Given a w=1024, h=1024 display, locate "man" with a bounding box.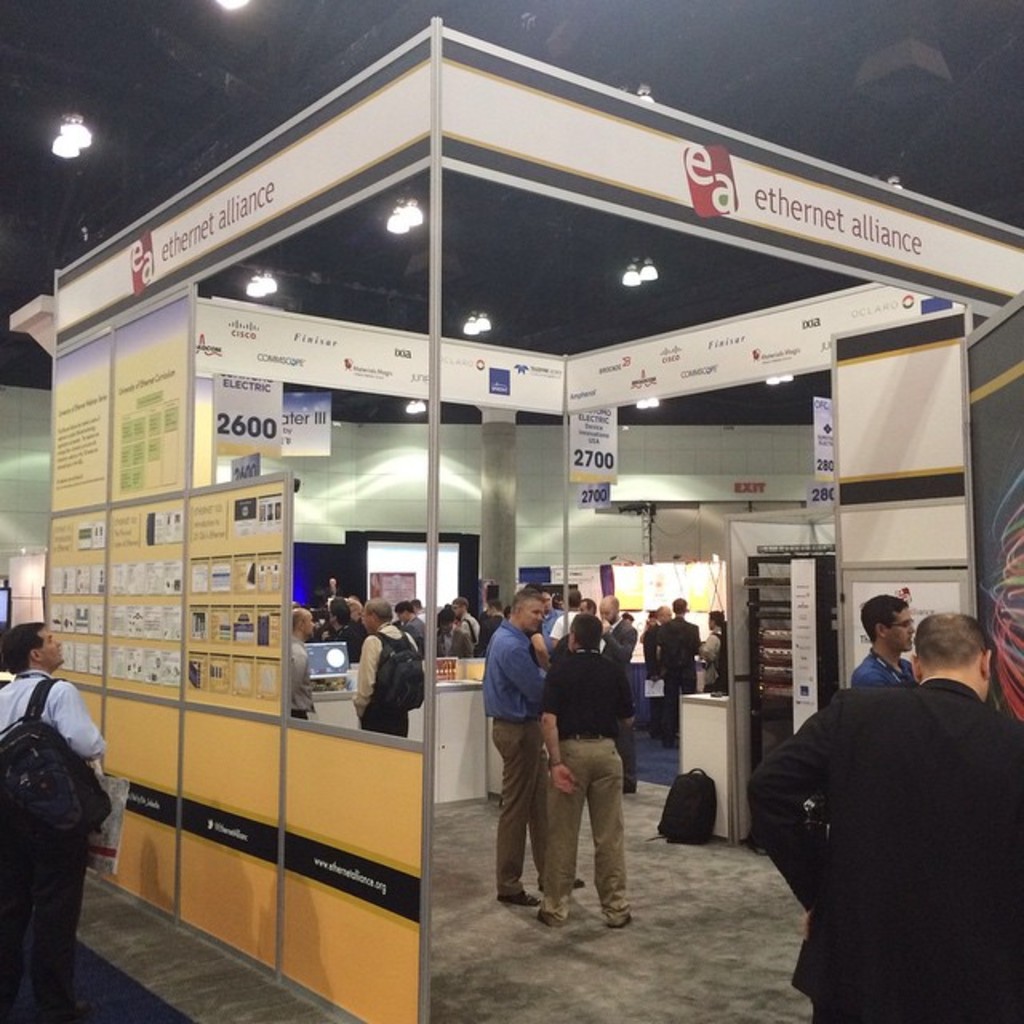
Located: rect(350, 602, 421, 734).
